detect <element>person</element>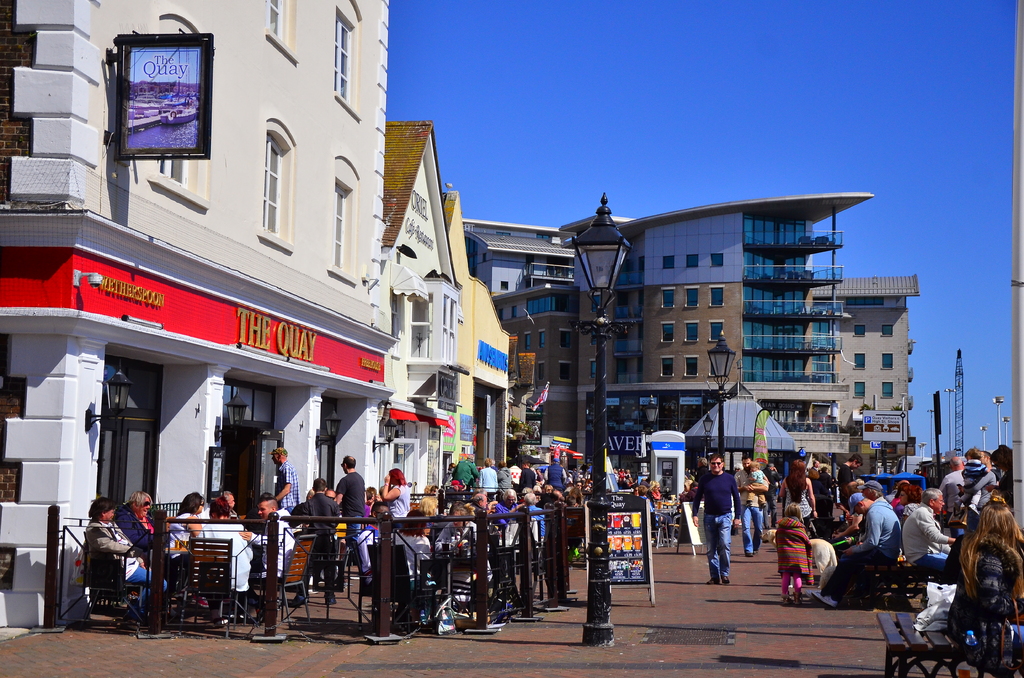
pyautogui.locateOnScreen(698, 466, 744, 594)
